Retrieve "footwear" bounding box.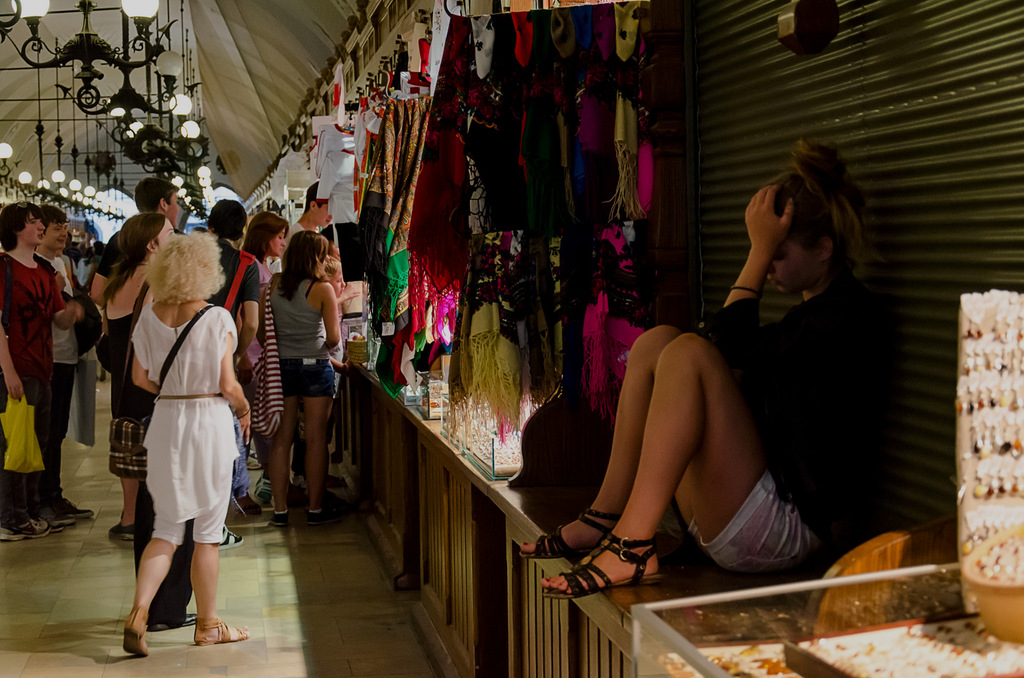
Bounding box: [x1=186, y1=611, x2=250, y2=647].
